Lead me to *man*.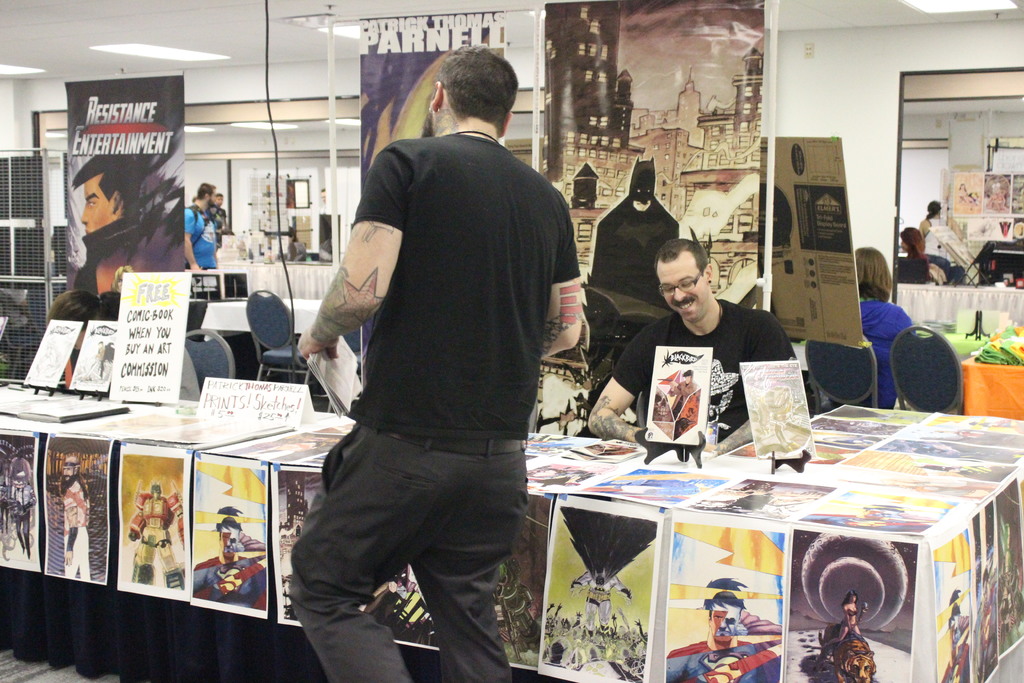
Lead to <region>192, 523, 268, 609</region>.
